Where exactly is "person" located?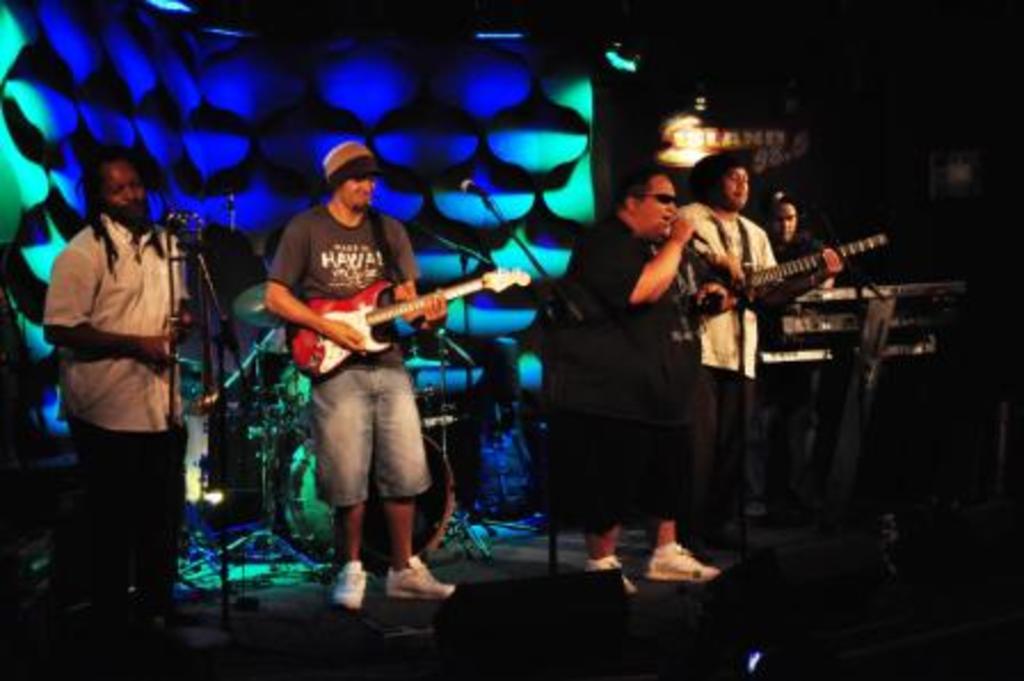
Its bounding box is Rect(757, 187, 837, 516).
